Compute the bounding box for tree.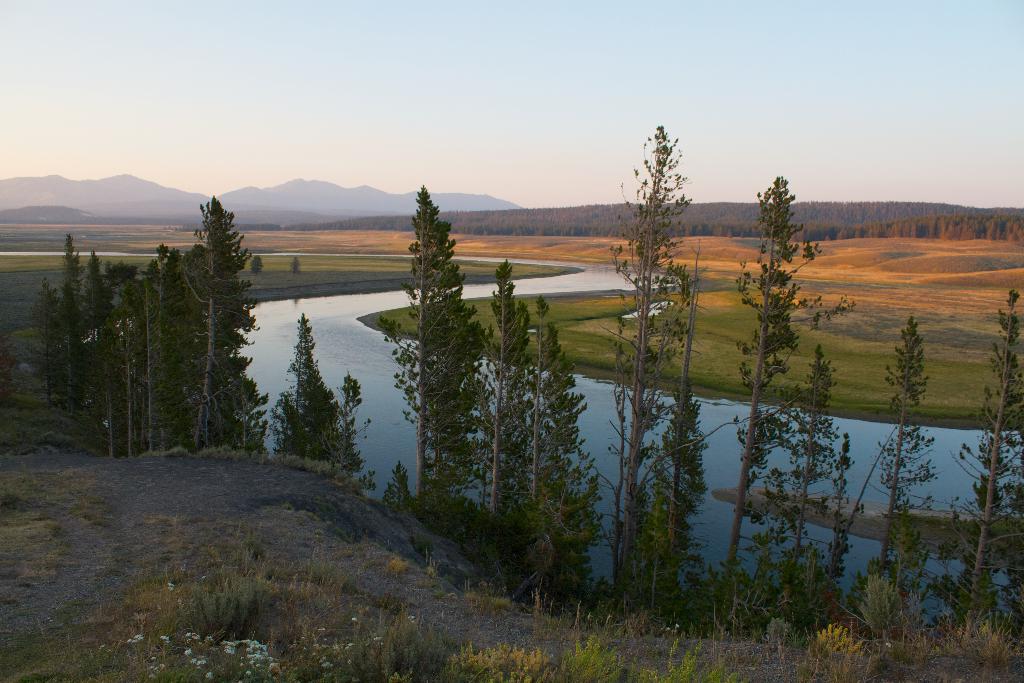
locate(764, 350, 840, 581).
